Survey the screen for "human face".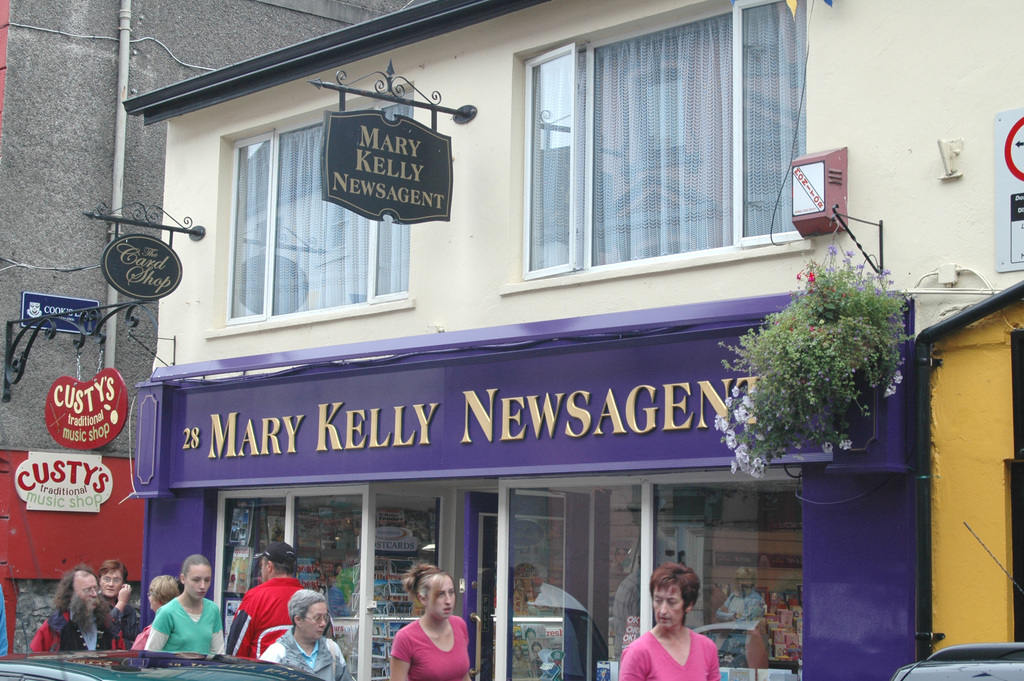
Survey found: 101,575,125,597.
